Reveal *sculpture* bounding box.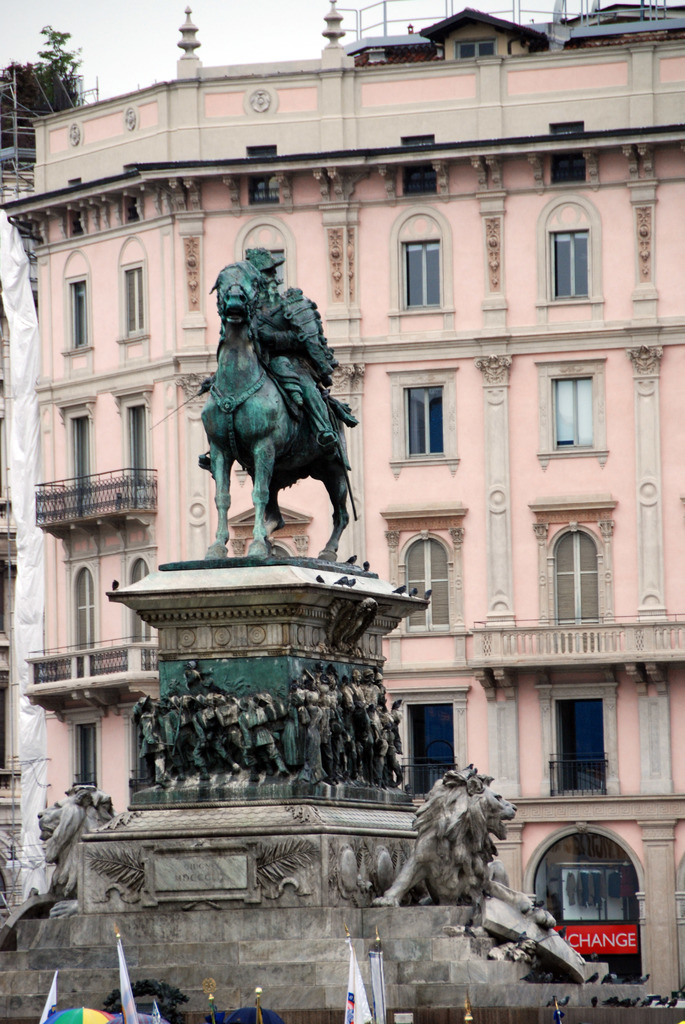
Revealed: BBox(194, 698, 280, 766).
